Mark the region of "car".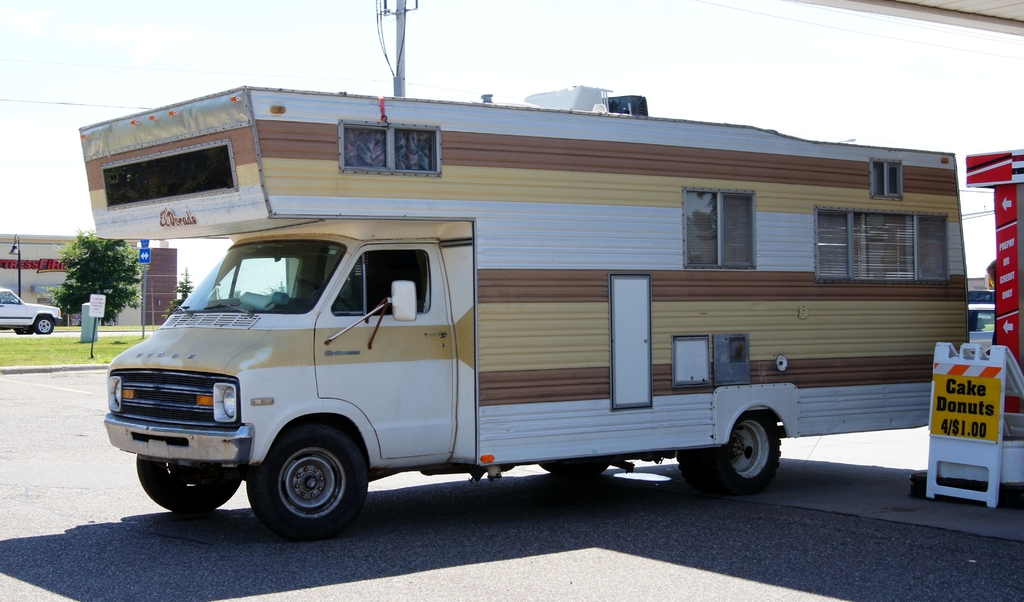
Region: bbox=[0, 289, 60, 342].
